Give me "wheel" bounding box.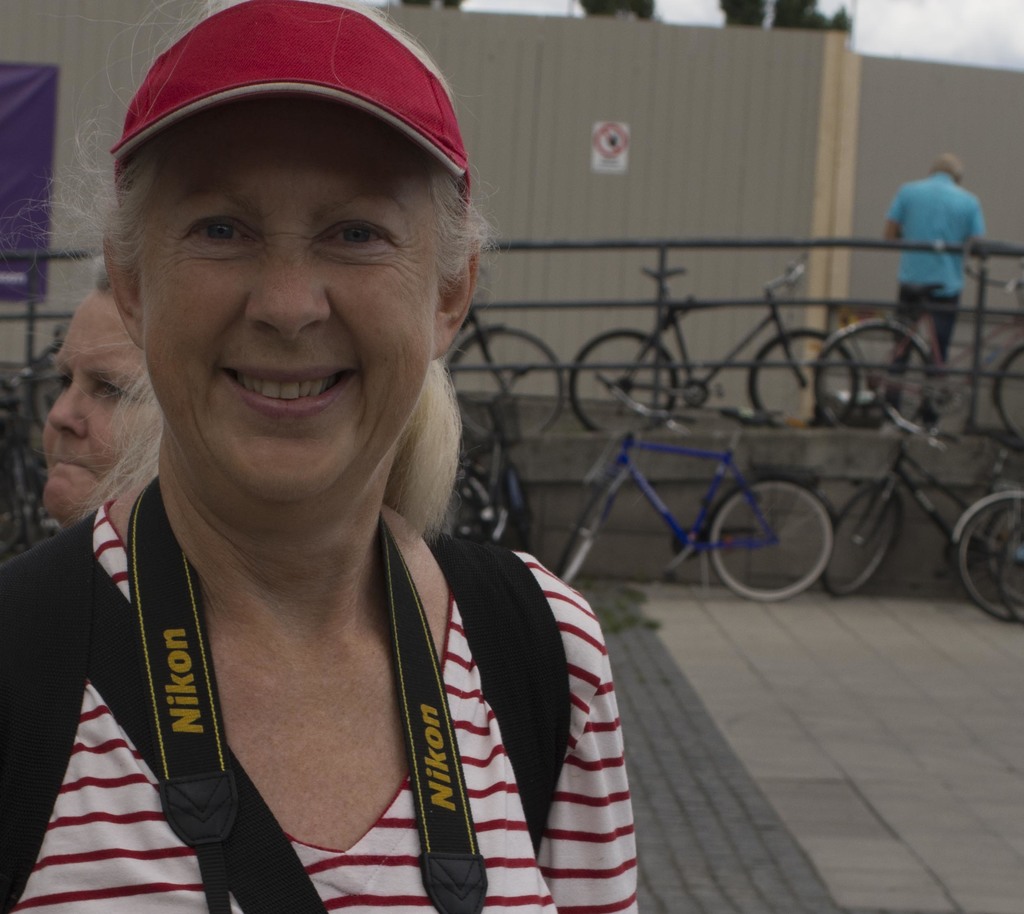
557, 482, 620, 580.
